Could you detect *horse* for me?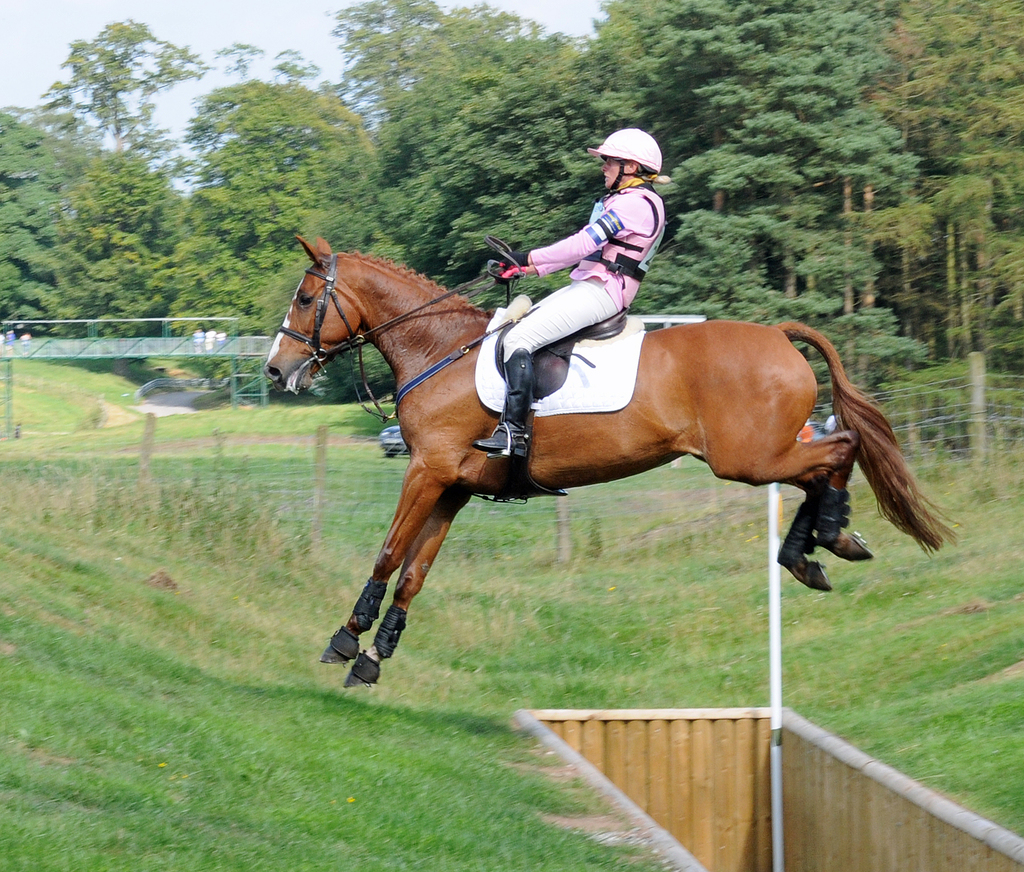
Detection result: box=[264, 233, 964, 687].
